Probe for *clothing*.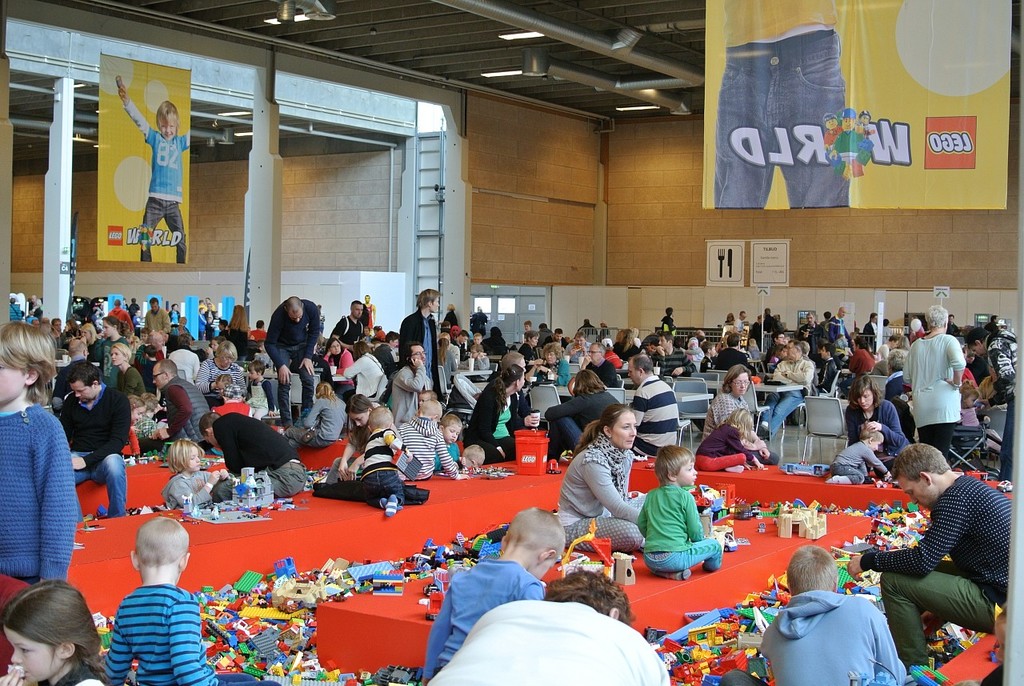
Probe result: x1=542, y1=387, x2=619, y2=430.
